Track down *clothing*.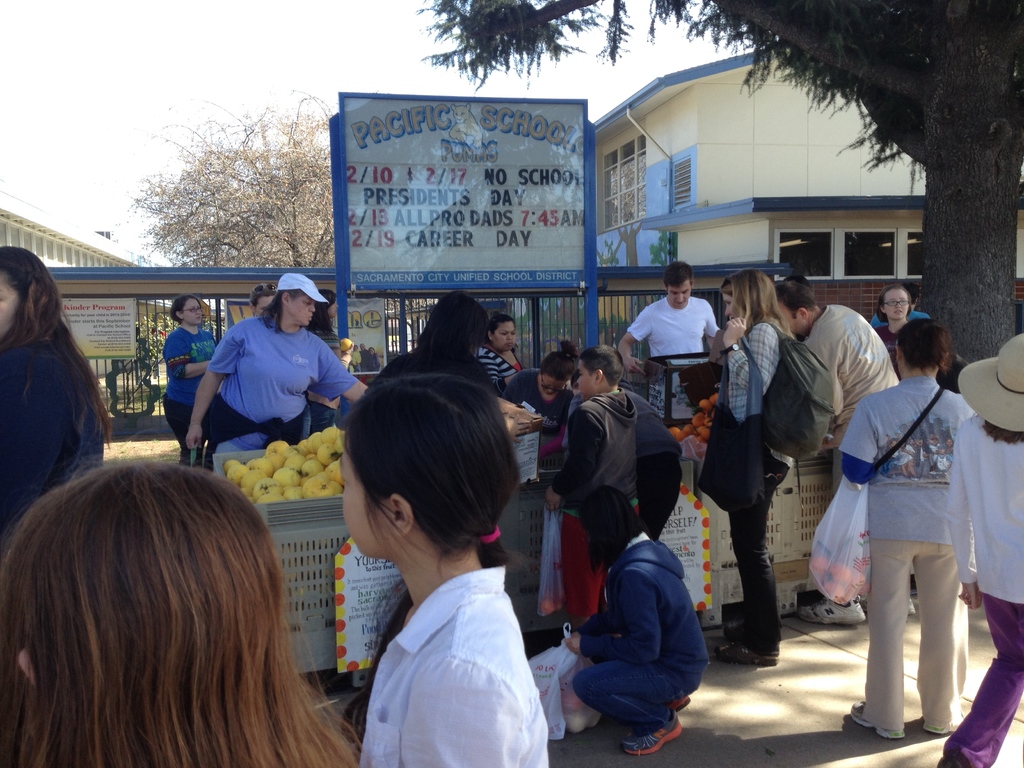
Tracked to x1=335, y1=529, x2=561, y2=760.
